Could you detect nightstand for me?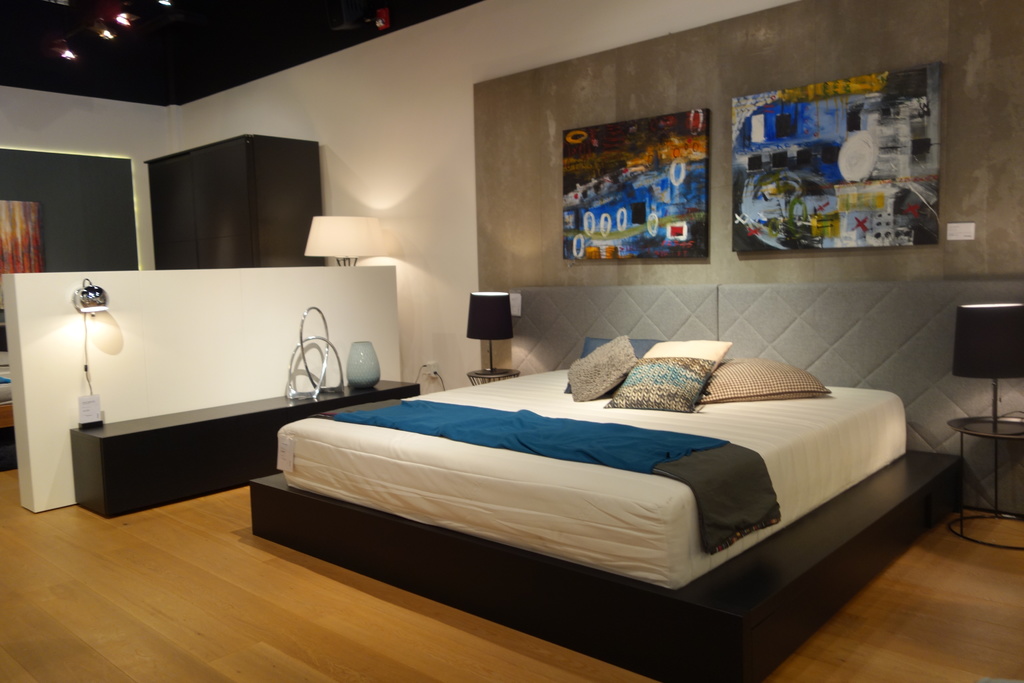
Detection result: (467, 355, 527, 379).
